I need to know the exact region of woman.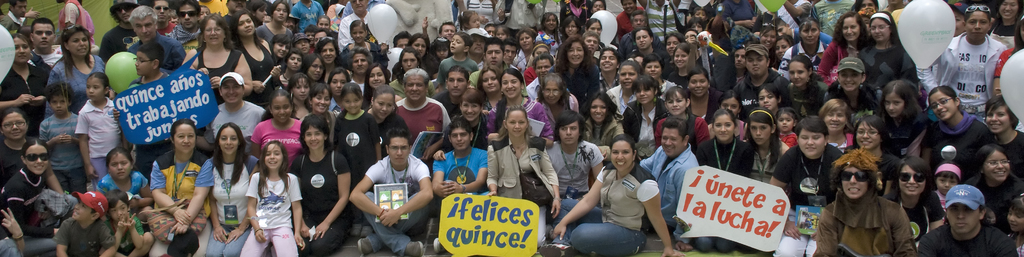
Region: box=[822, 56, 885, 135].
